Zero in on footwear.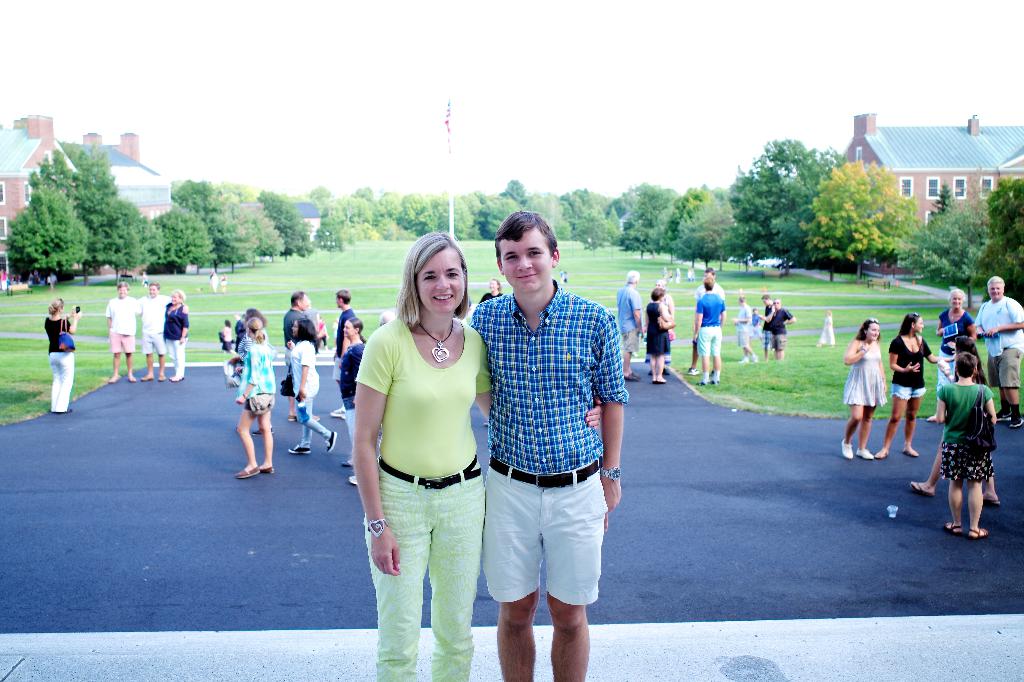
Zeroed in: (659,364,671,377).
